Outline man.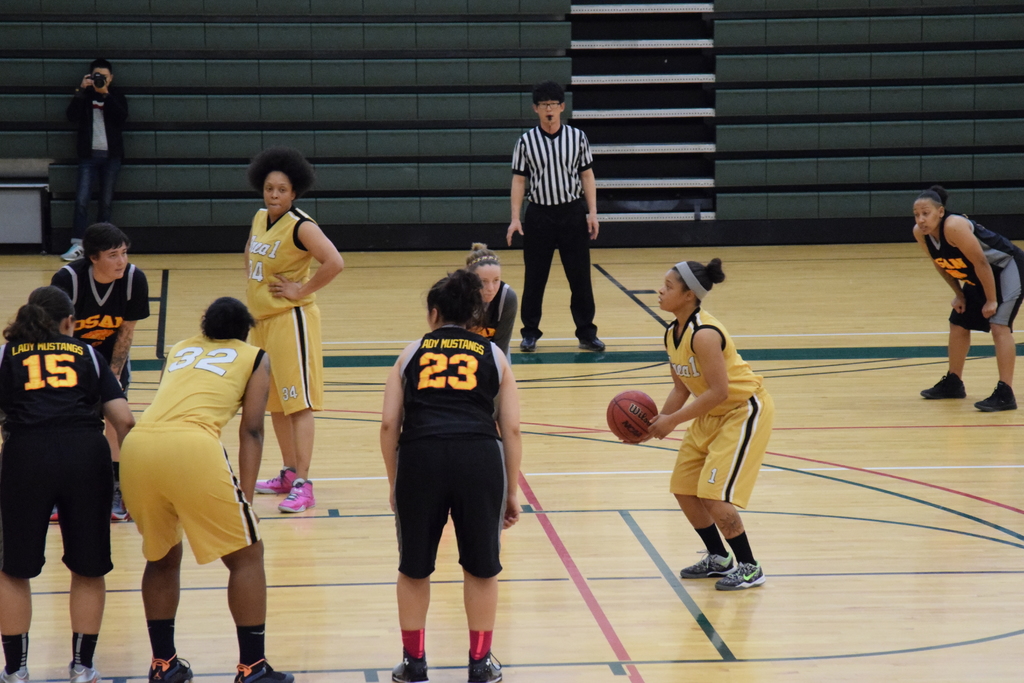
Outline: l=63, t=59, r=121, b=268.
